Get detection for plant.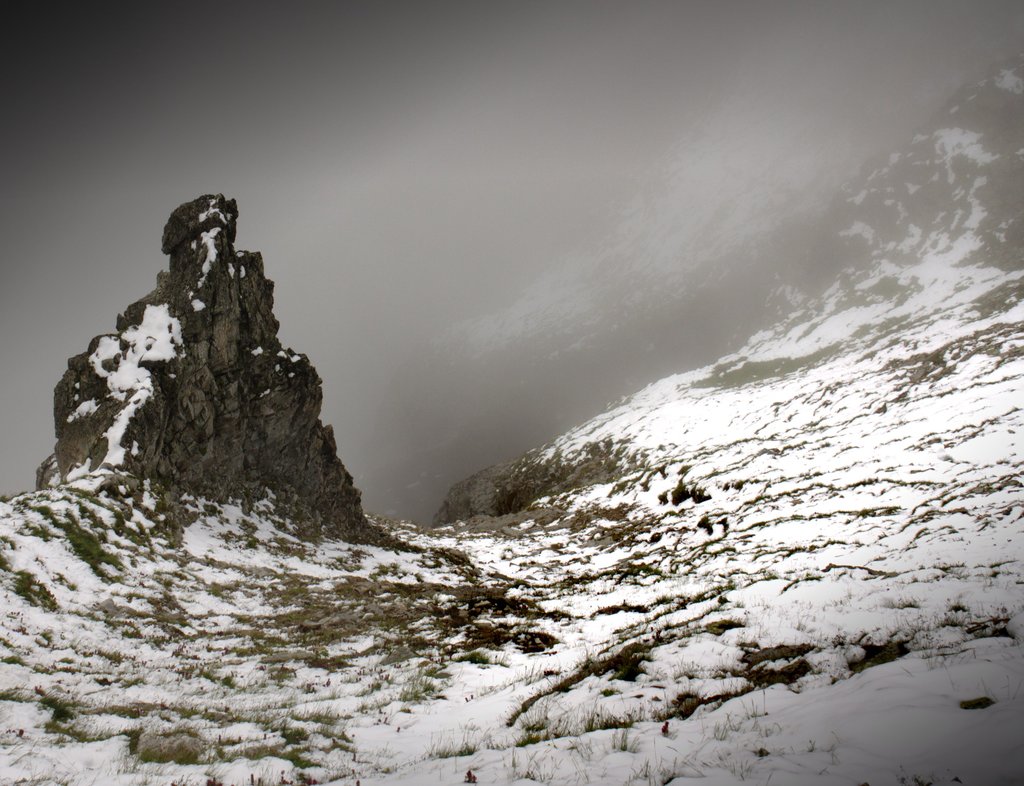
Detection: {"left": 8, "top": 734, "right": 59, "bottom": 769}.
